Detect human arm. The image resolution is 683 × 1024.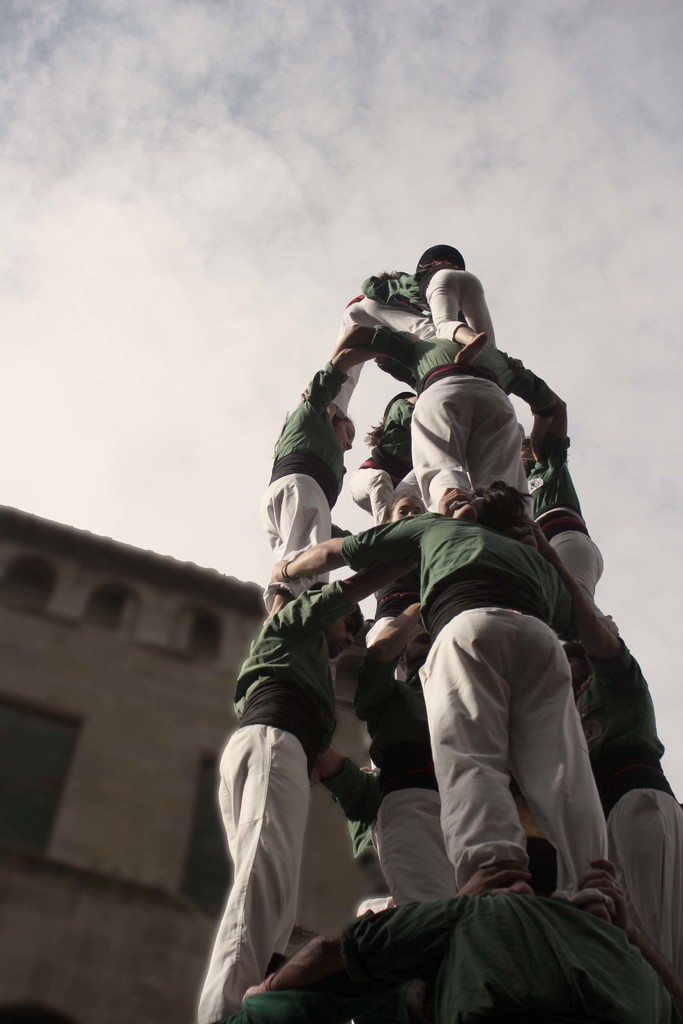
l=504, t=361, r=555, b=445.
